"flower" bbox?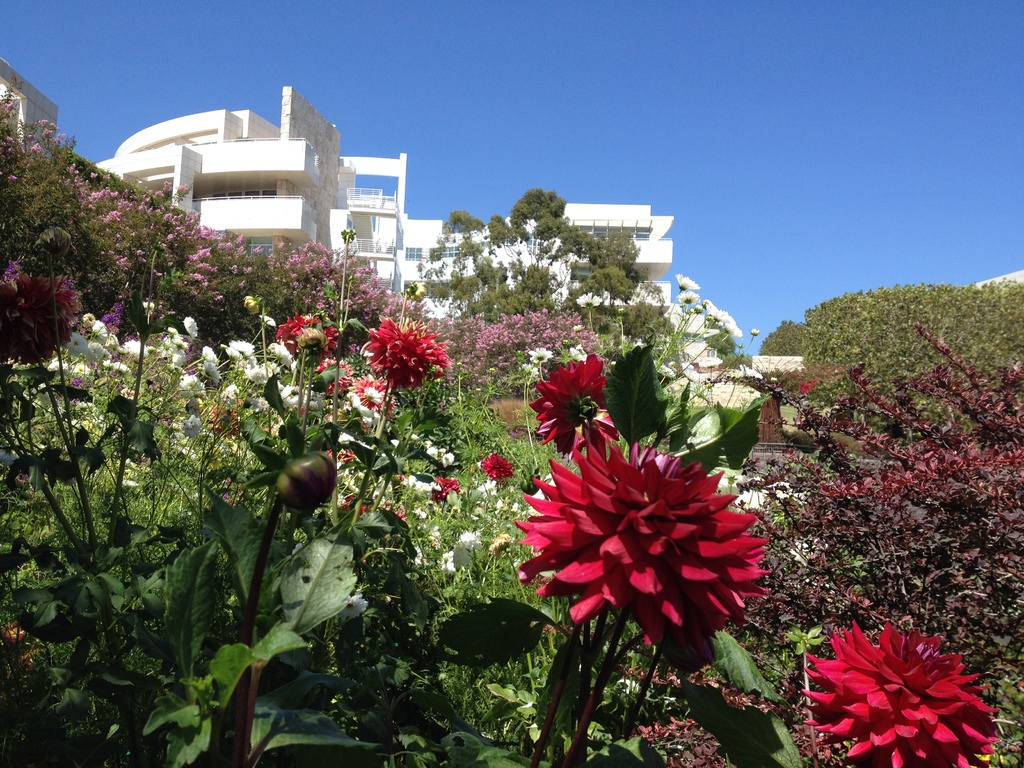
[611, 675, 639, 694]
